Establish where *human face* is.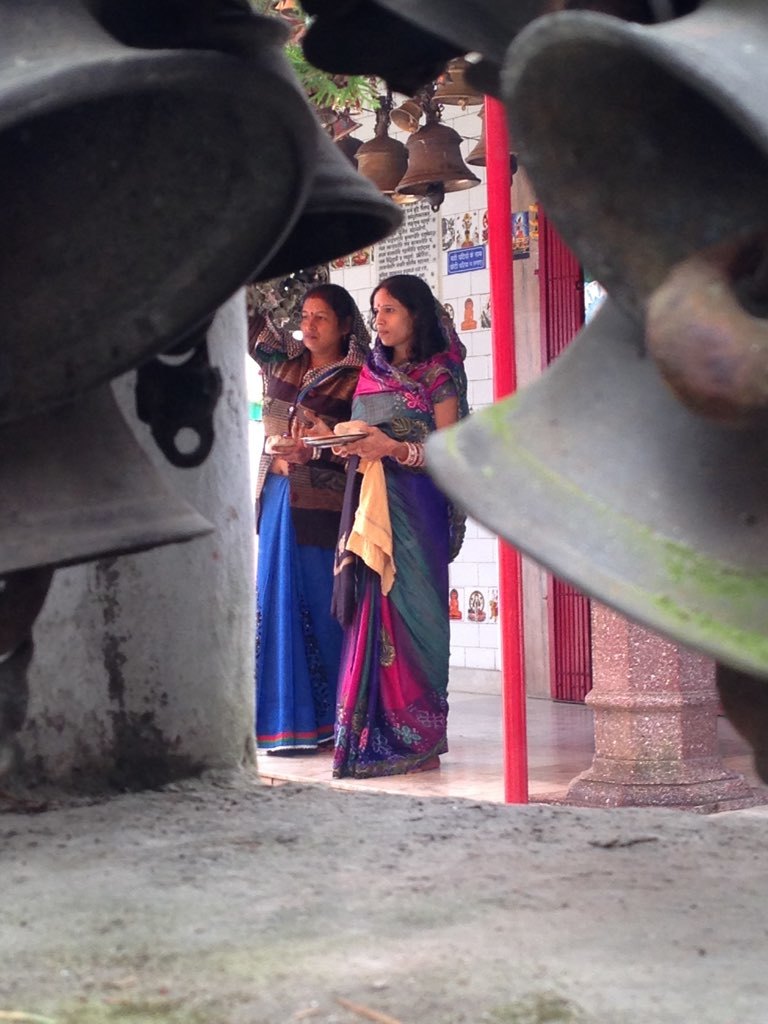
Established at x1=372, y1=288, x2=407, y2=346.
